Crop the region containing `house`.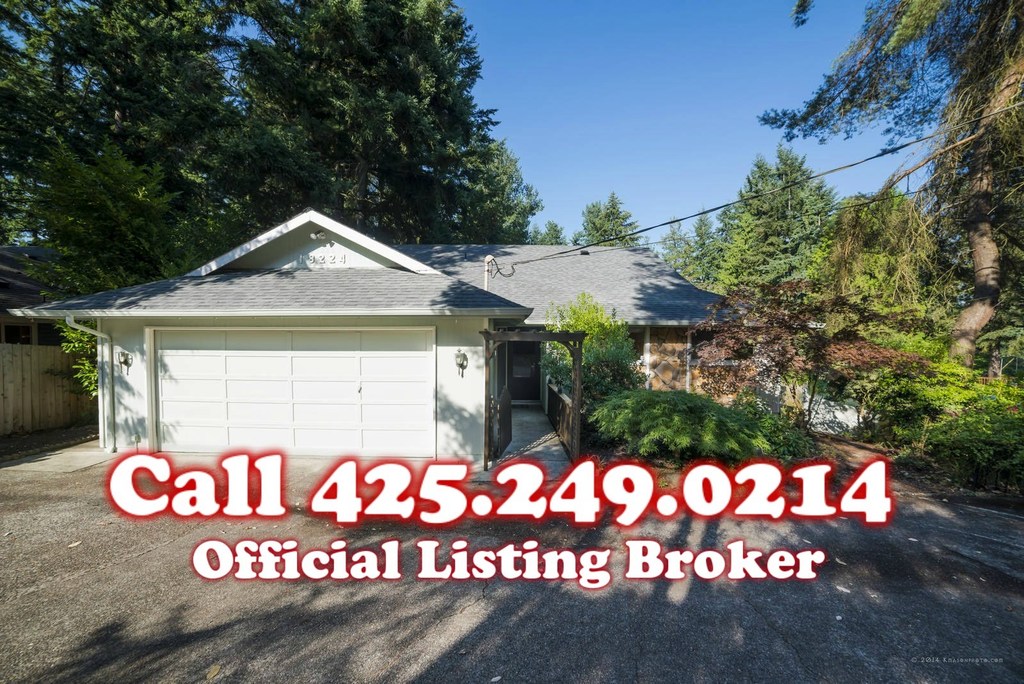
Crop region: 5:198:831:476.
